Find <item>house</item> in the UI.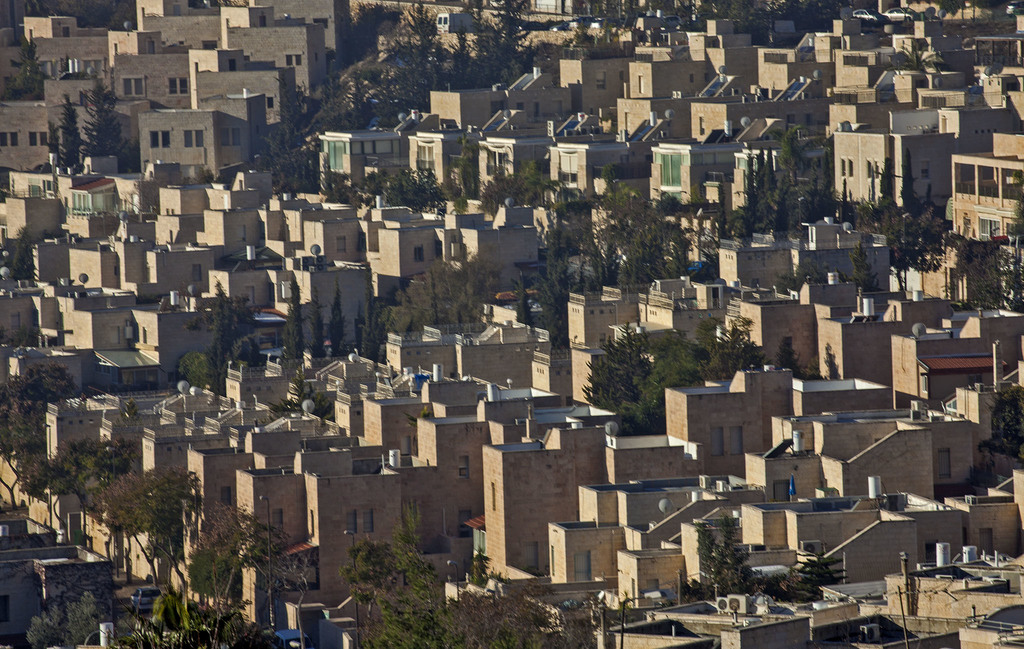
UI element at detection(384, 317, 456, 374).
